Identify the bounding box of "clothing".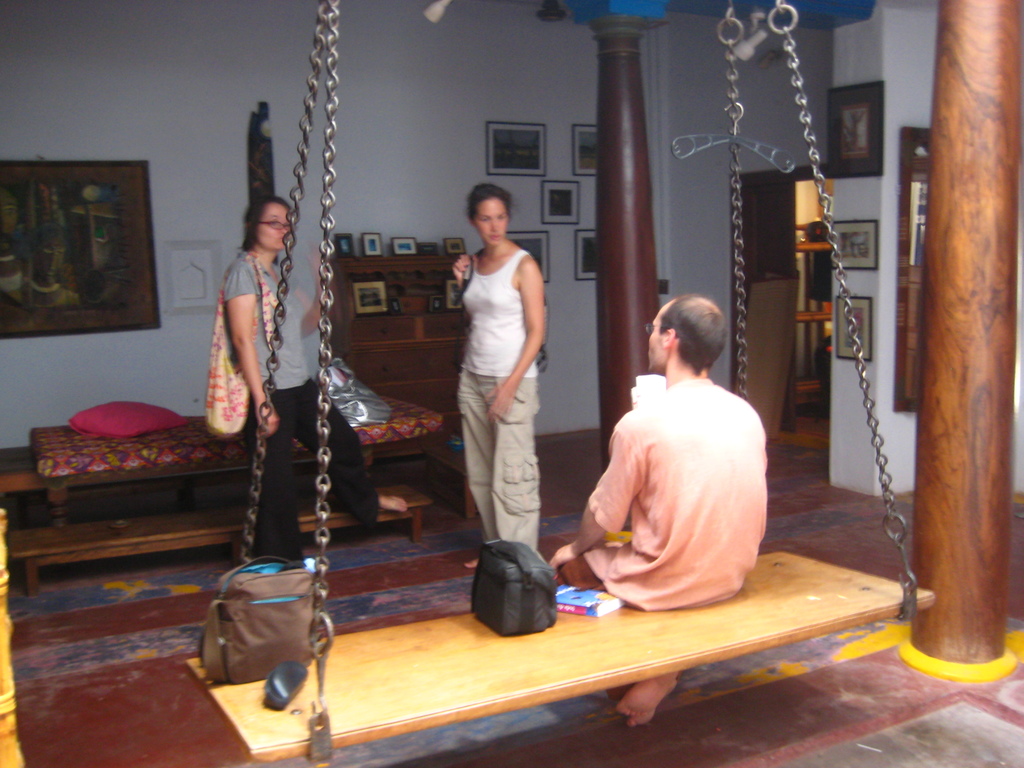
{"x1": 220, "y1": 248, "x2": 371, "y2": 552}.
